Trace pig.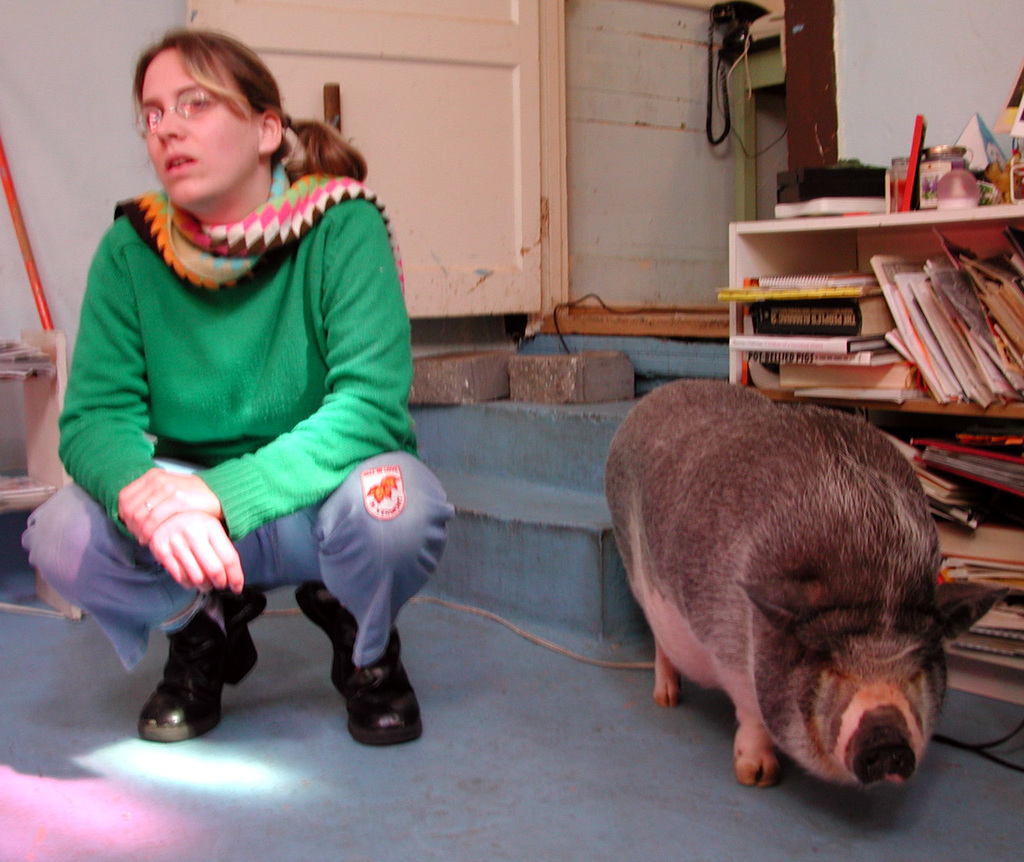
Traced to crop(606, 378, 1009, 789).
